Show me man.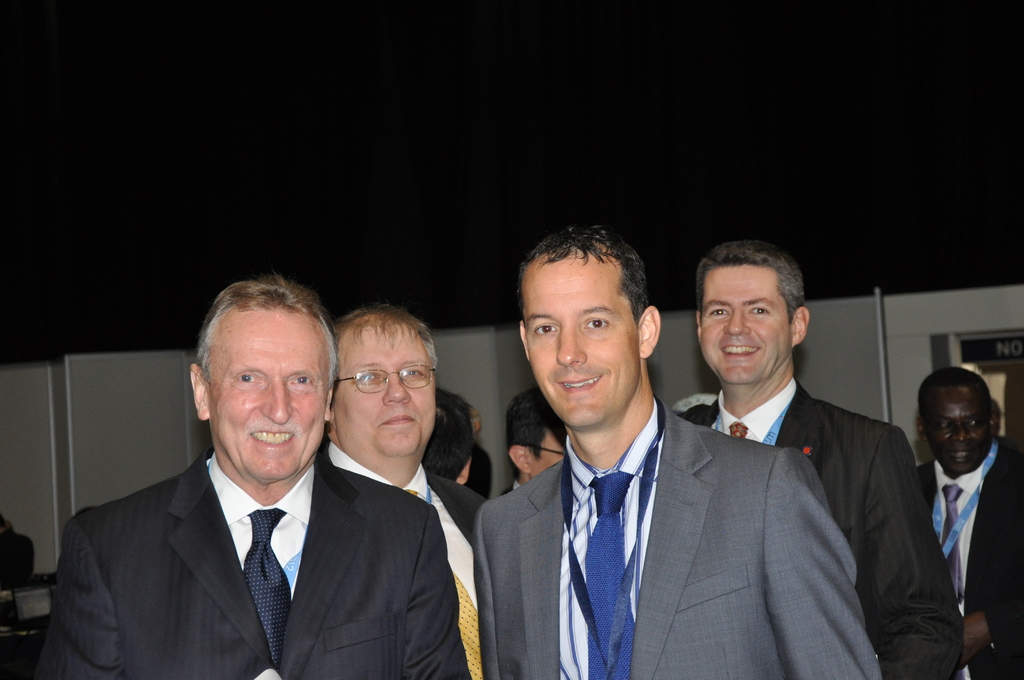
man is here: pyautogui.locateOnScreen(37, 271, 470, 679).
